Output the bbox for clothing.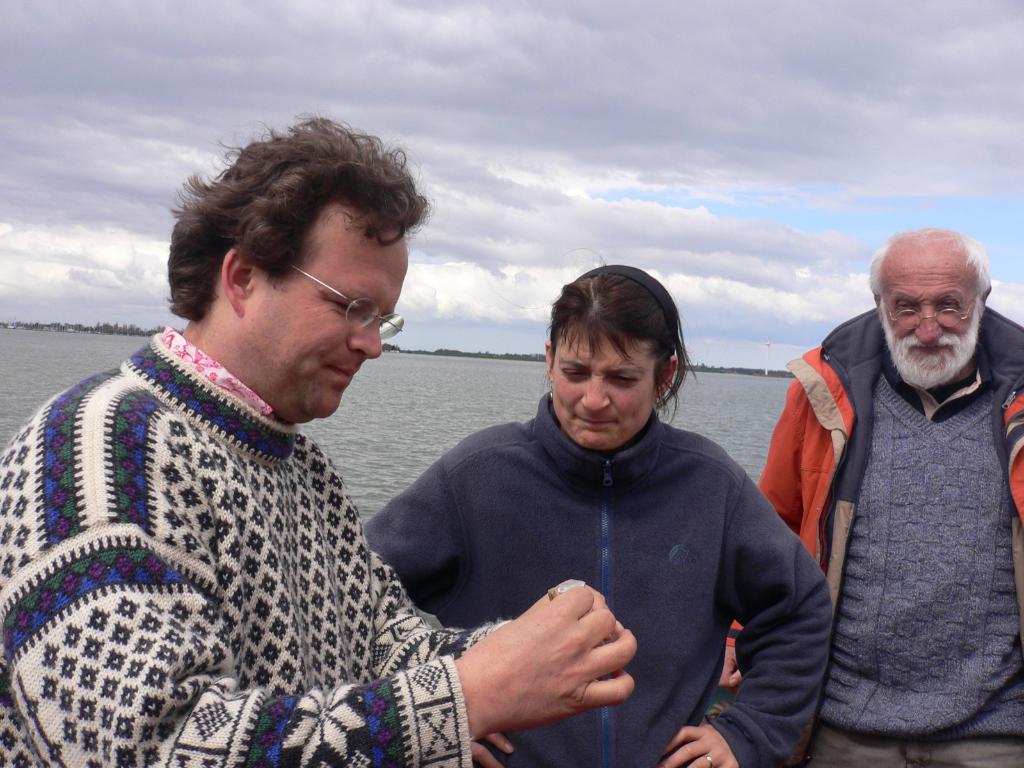
(726, 307, 1023, 767).
